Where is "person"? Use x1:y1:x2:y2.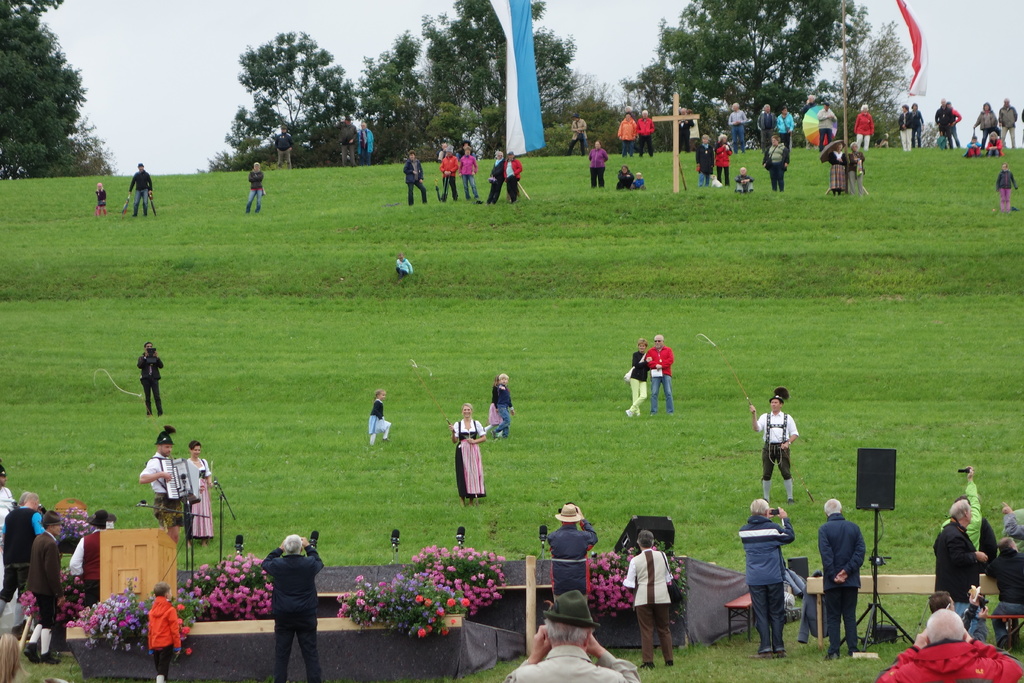
853:103:867:156.
